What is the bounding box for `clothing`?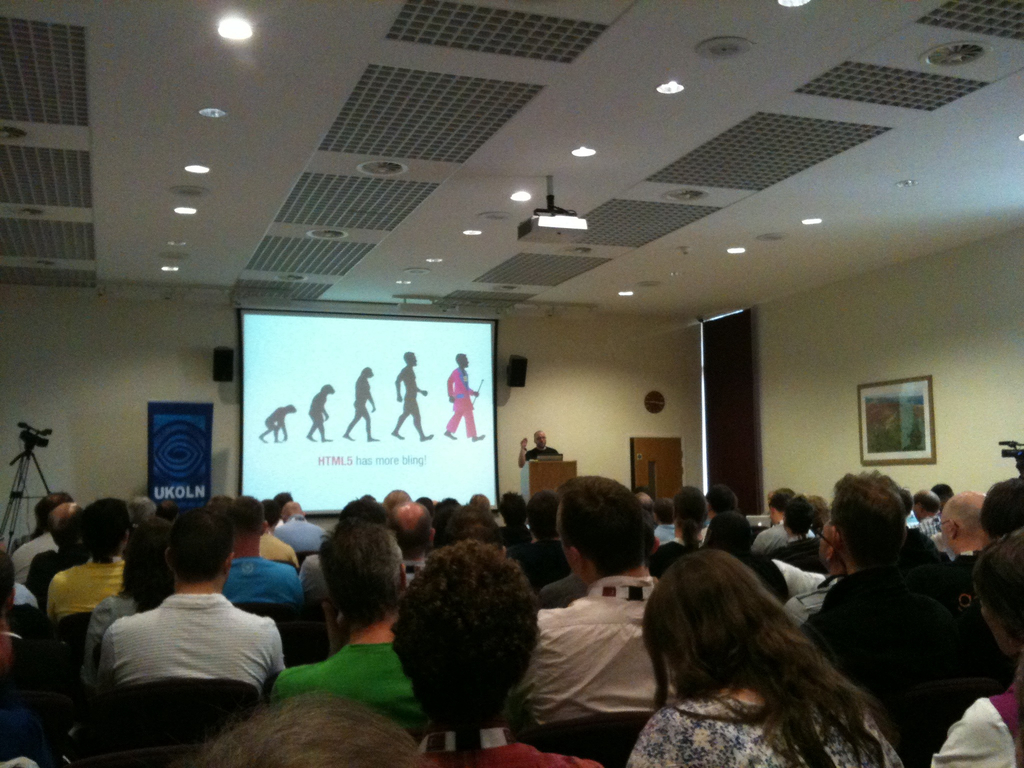
{"x1": 45, "y1": 556, "x2": 116, "y2": 605}.
